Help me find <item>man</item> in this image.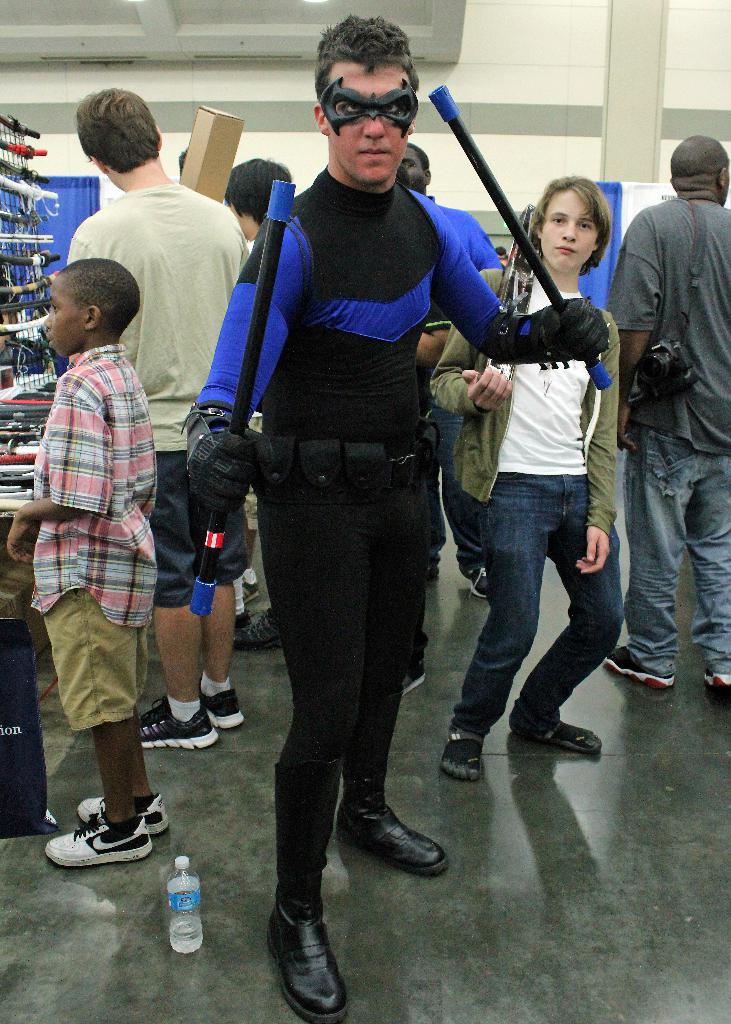
Found it: select_region(404, 151, 533, 600).
